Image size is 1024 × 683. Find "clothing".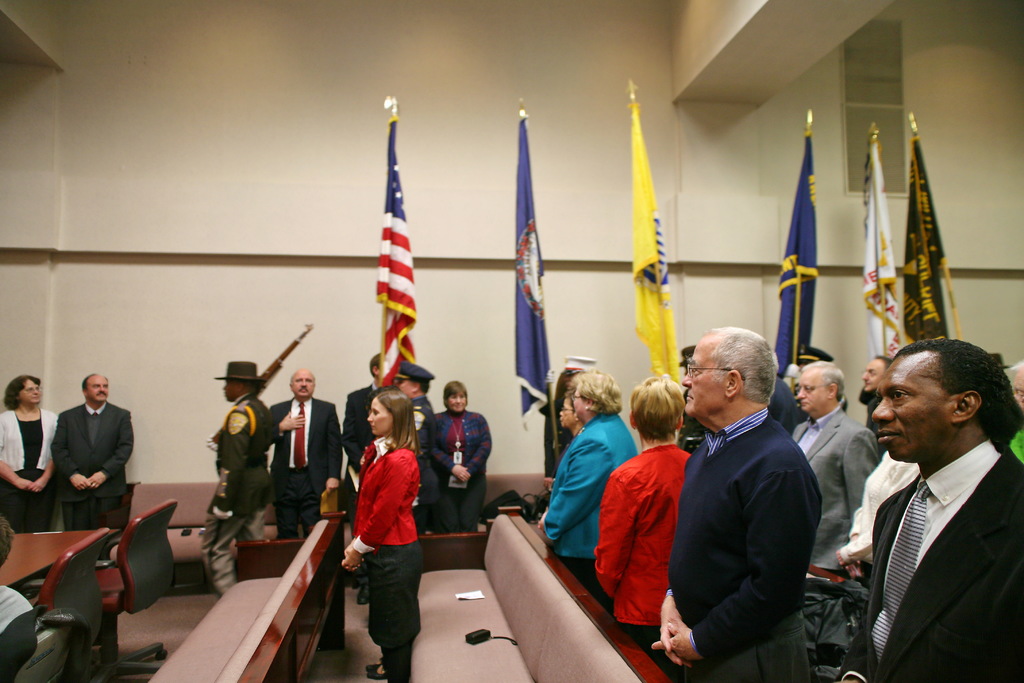
region(832, 438, 1023, 682).
